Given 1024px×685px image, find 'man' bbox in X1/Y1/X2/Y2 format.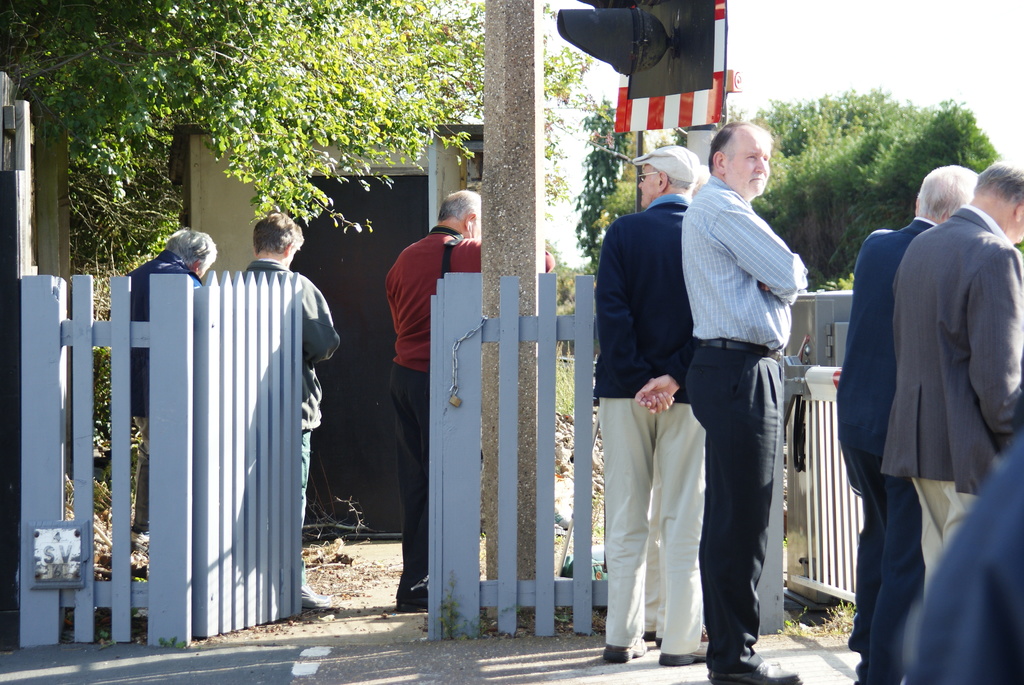
591/145/715/674.
